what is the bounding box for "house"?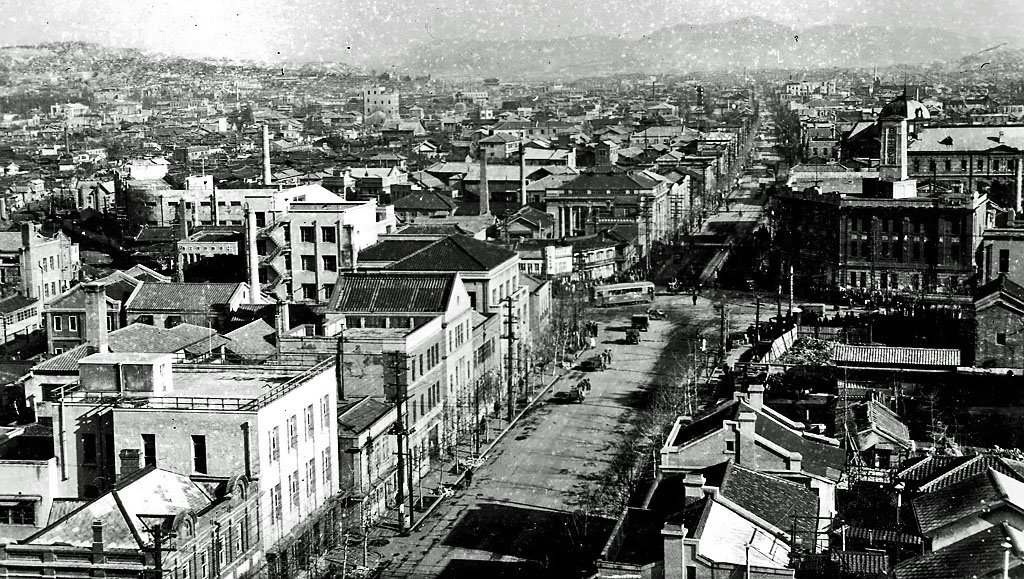
{"left": 904, "top": 119, "right": 1023, "bottom": 212}.
